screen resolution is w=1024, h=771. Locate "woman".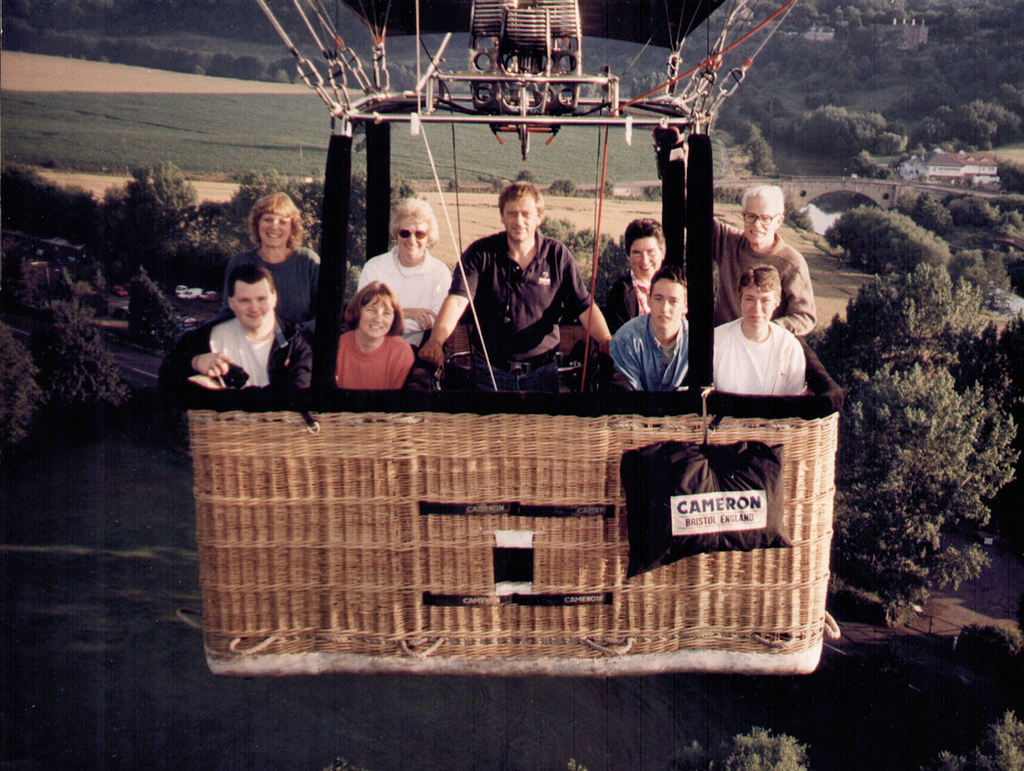
locate(353, 198, 452, 370).
